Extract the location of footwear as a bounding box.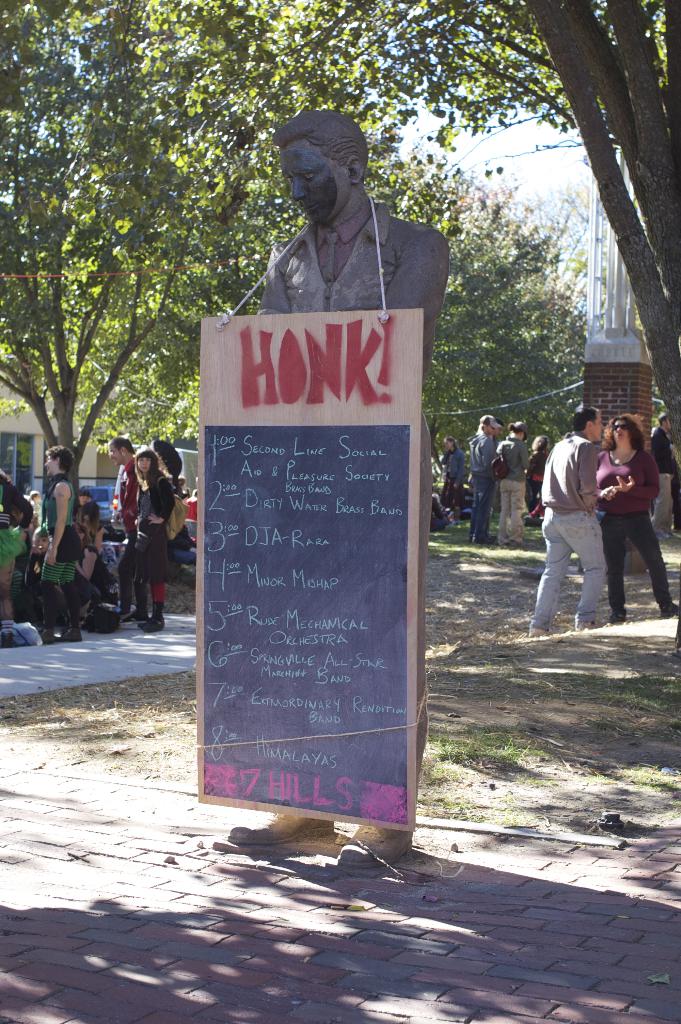
{"x1": 137, "y1": 620, "x2": 146, "y2": 625}.
